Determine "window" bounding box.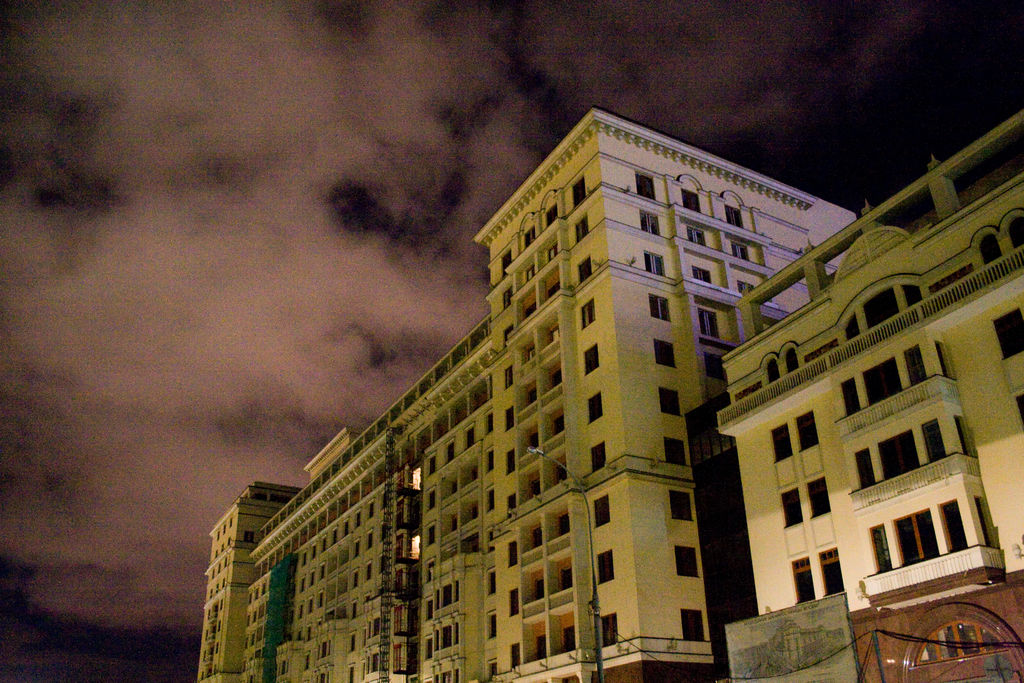
Determined: 920:417:945:462.
